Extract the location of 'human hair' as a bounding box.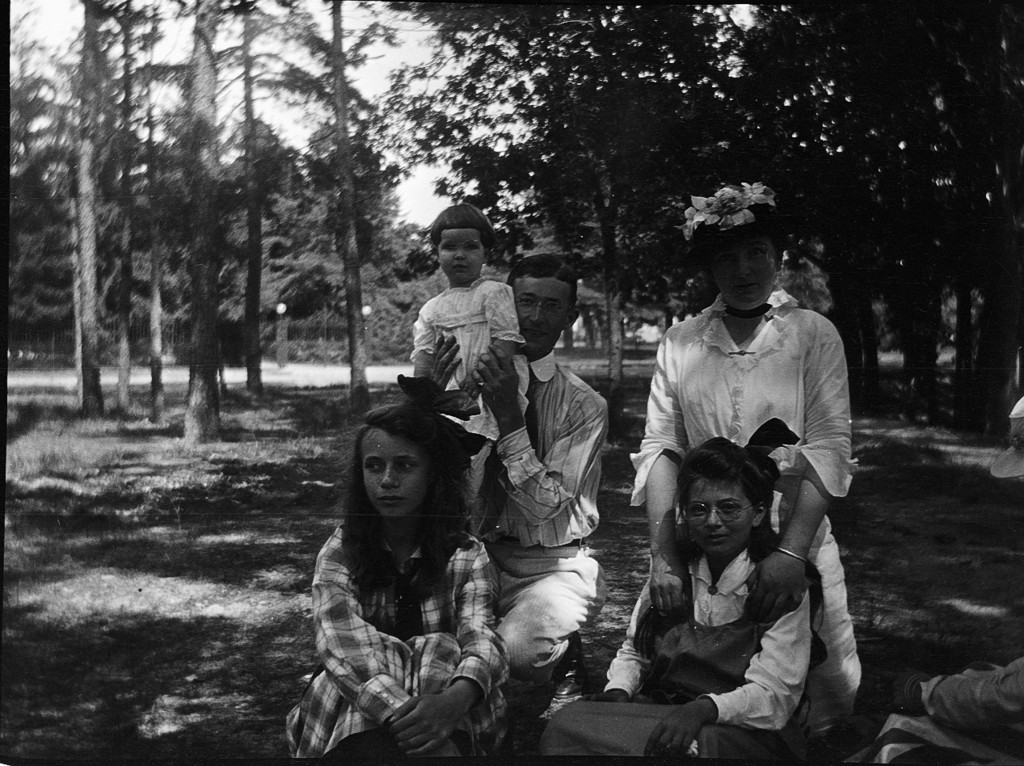
(660,430,777,568).
